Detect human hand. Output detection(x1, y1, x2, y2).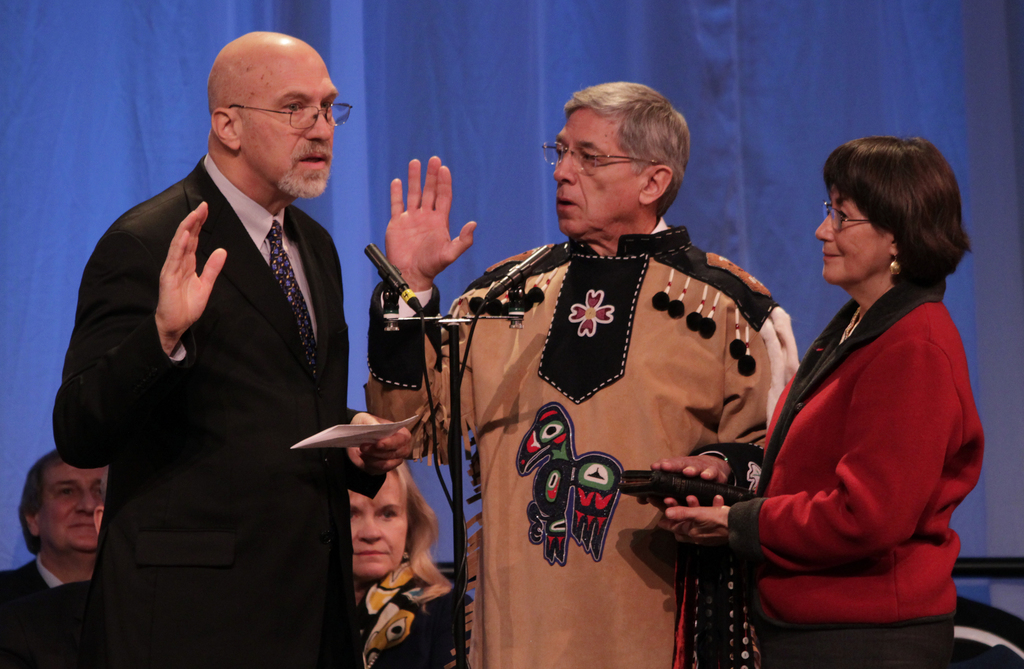
detection(650, 453, 732, 483).
